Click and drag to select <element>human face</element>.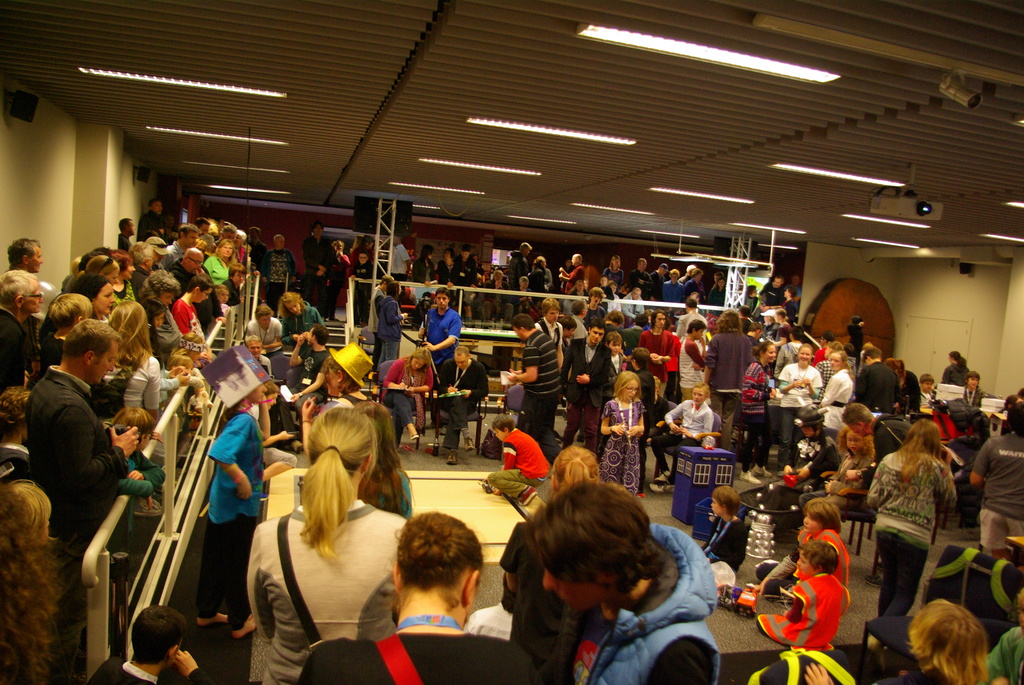
Selection: box(93, 341, 118, 385).
